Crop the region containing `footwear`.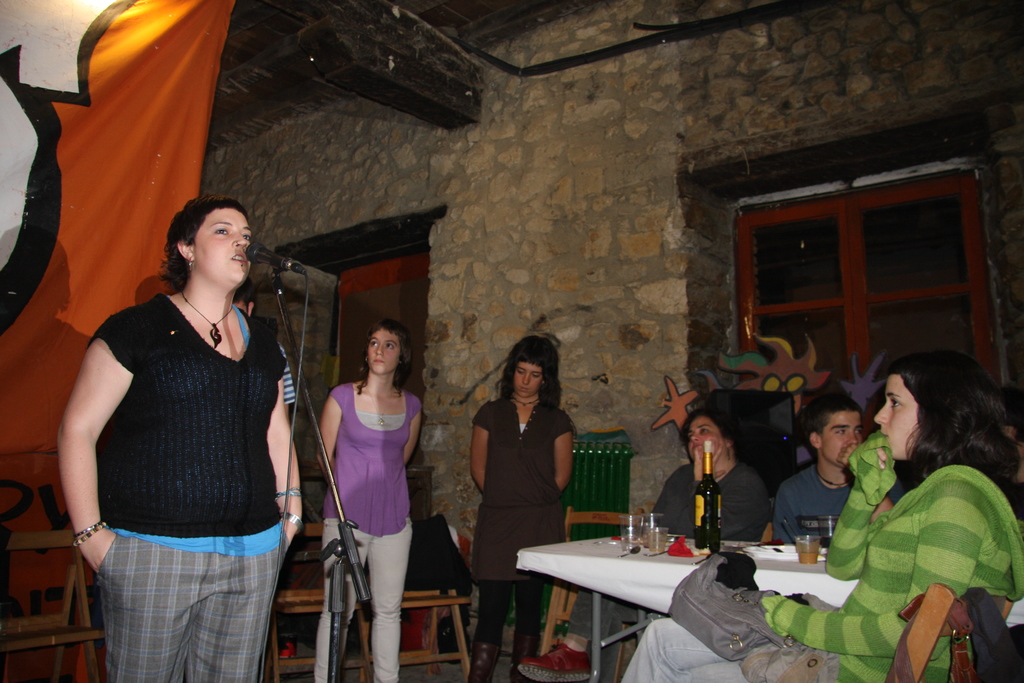
Crop region: (left=461, top=642, right=500, bottom=682).
